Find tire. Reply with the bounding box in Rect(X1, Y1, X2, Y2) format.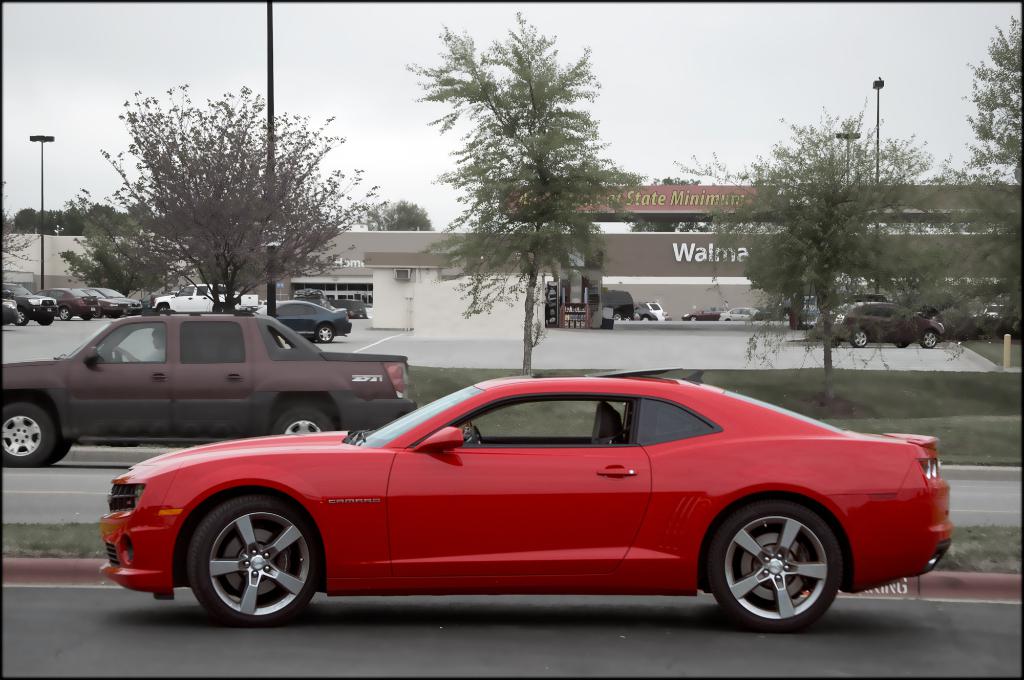
Rect(0, 401, 59, 465).
